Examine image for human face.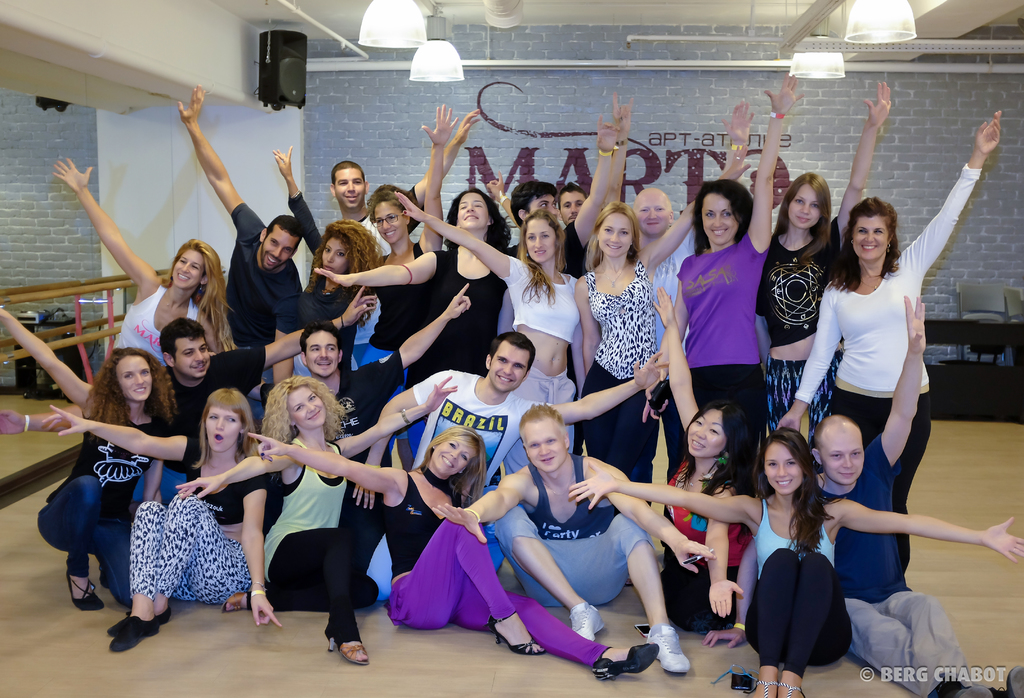
Examination result: 207:403:244:451.
